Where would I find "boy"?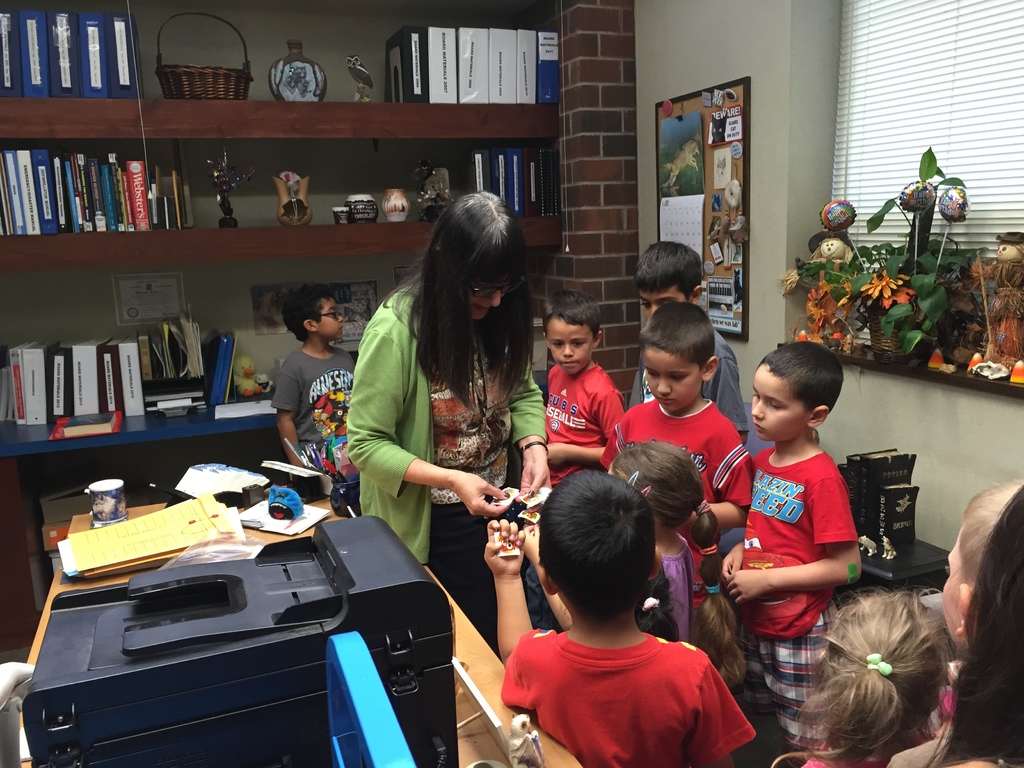
At box(885, 479, 1023, 767).
